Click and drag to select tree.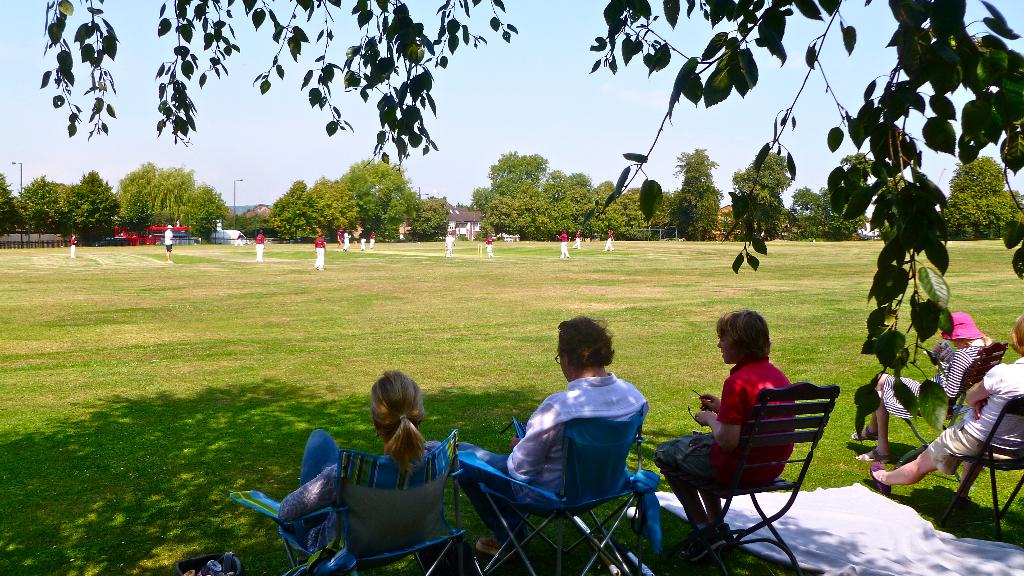
Selection: (544,161,582,201).
